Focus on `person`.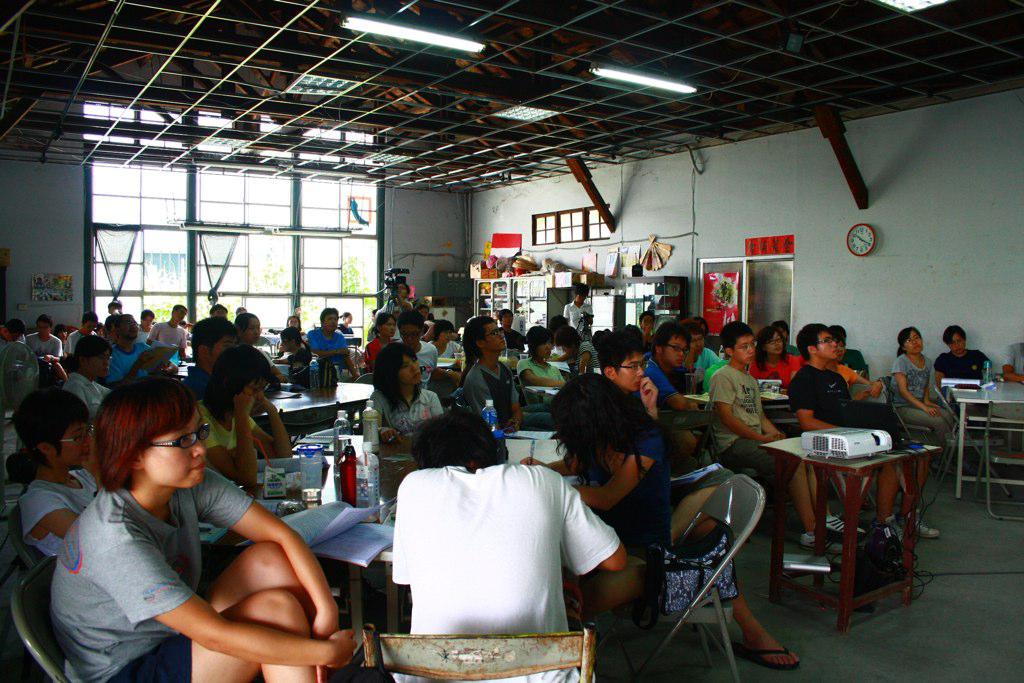
Focused at detection(380, 275, 412, 316).
